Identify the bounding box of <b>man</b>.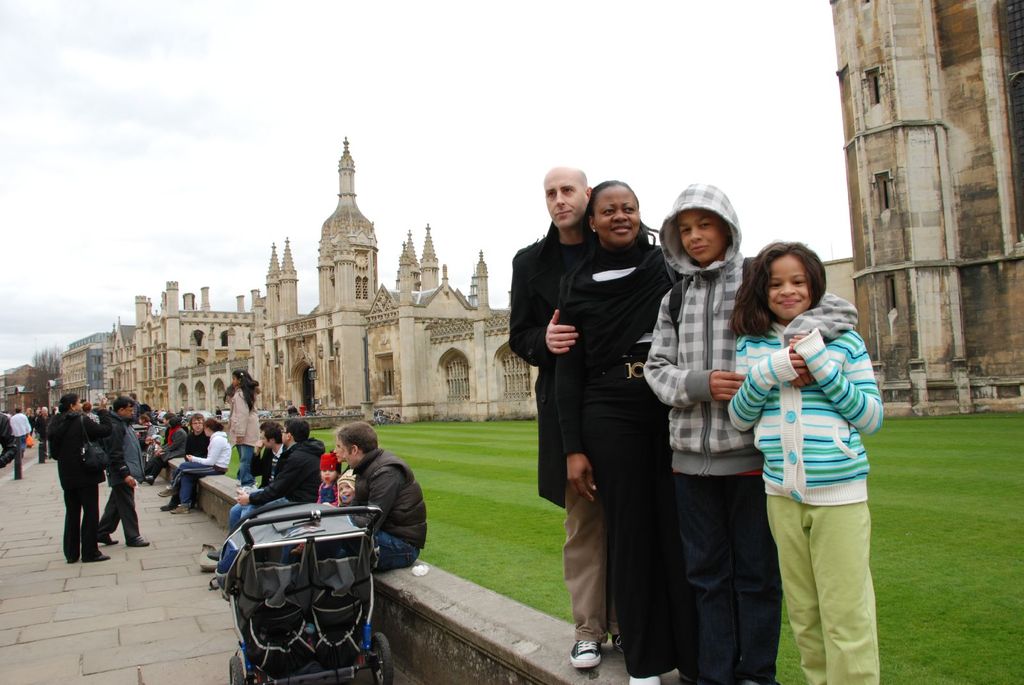
{"left": 204, "top": 419, "right": 329, "bottom": 578}.
